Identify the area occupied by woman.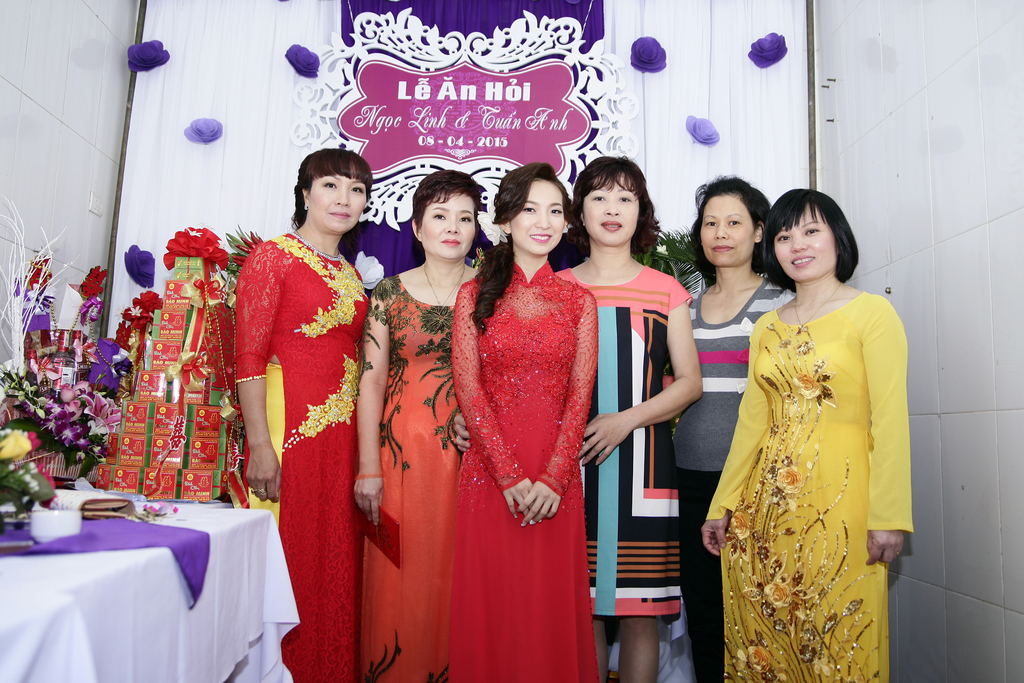
Area: [left=705, top=188, right=915, bottom=682].
